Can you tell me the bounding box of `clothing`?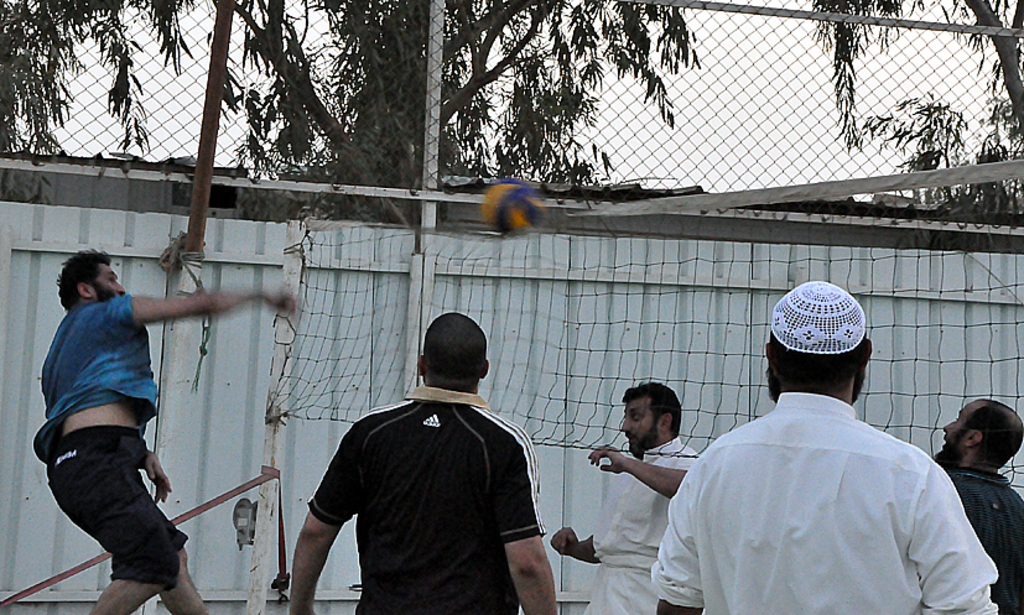
582,437,703,614.
